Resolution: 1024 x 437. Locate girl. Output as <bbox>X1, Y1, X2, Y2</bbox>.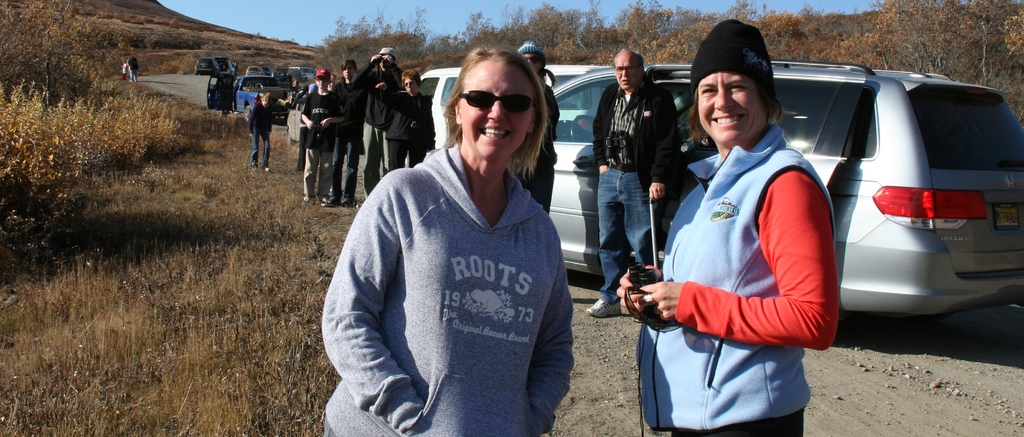
<bbox>247, 94, 273, 174</bbox>.
